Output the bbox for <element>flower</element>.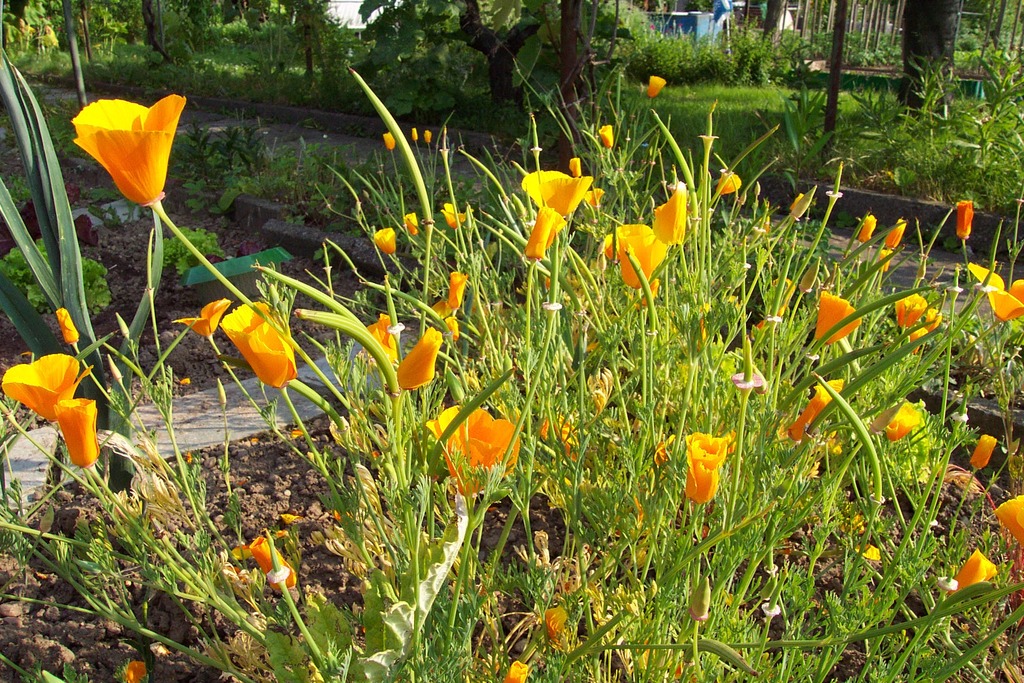
[683,431,724,506].
